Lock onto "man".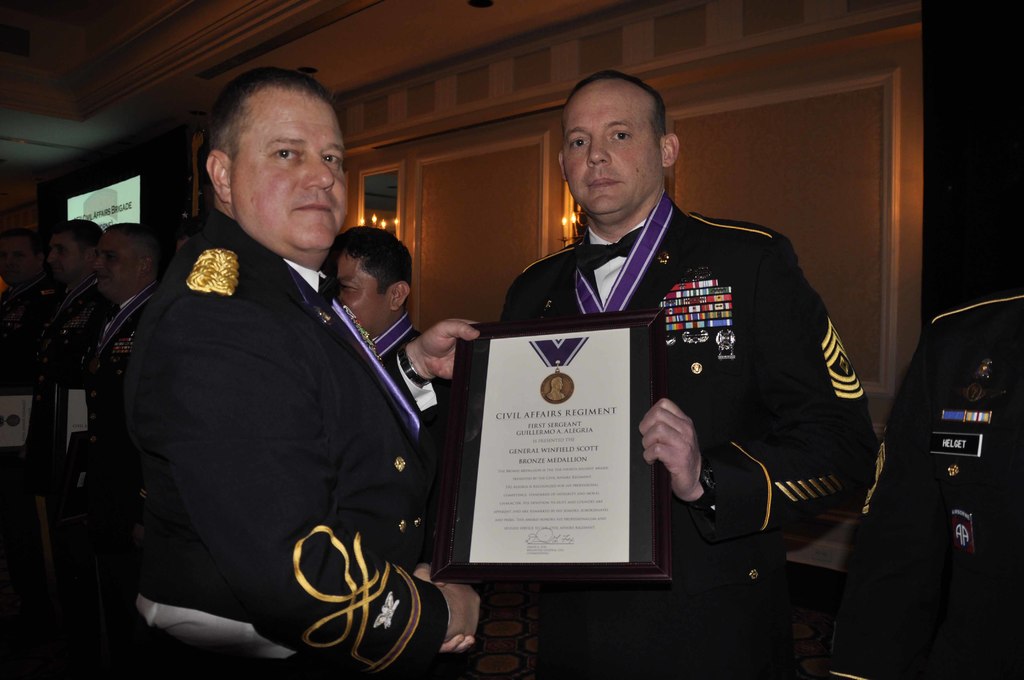
Locked: {"left": 317, "top": 224, "right": 433, "bottom": 571}.
